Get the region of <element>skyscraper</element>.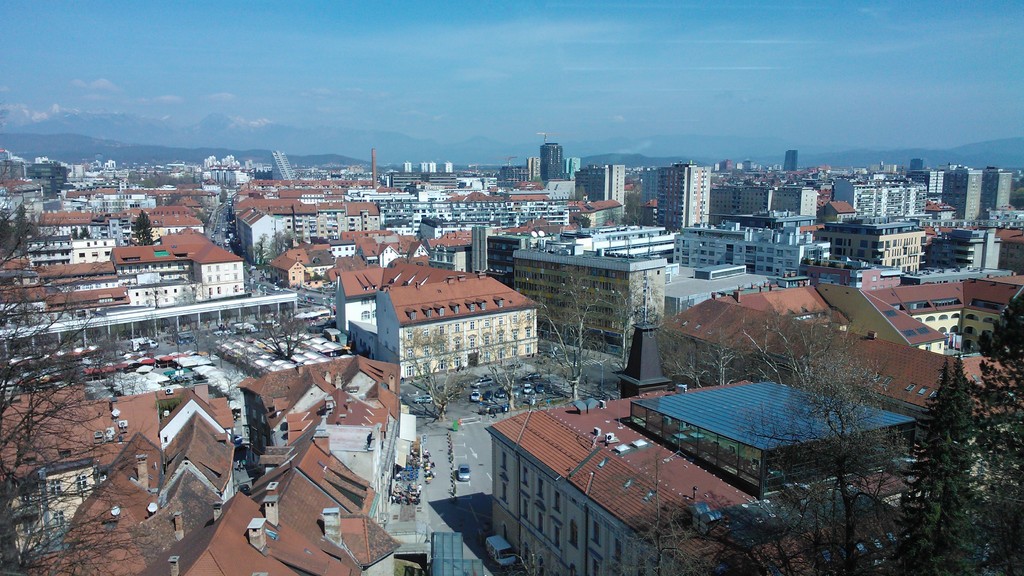
[left=204, top=154, right=241, bottom=168].
